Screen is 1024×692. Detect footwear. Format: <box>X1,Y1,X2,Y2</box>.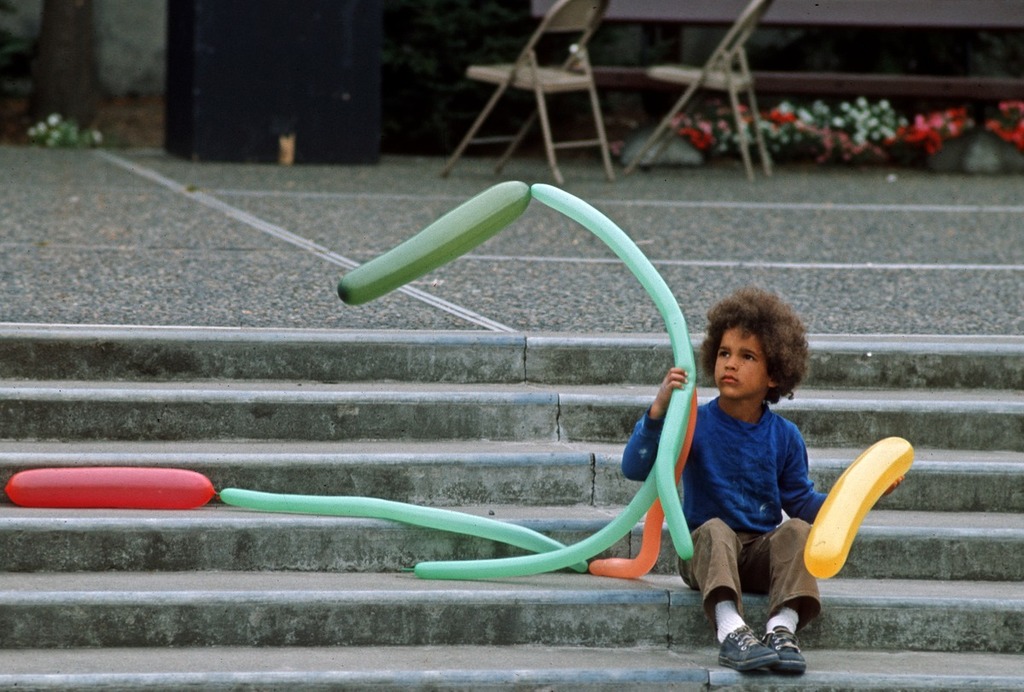
<box>762,624,808,675</box>.
